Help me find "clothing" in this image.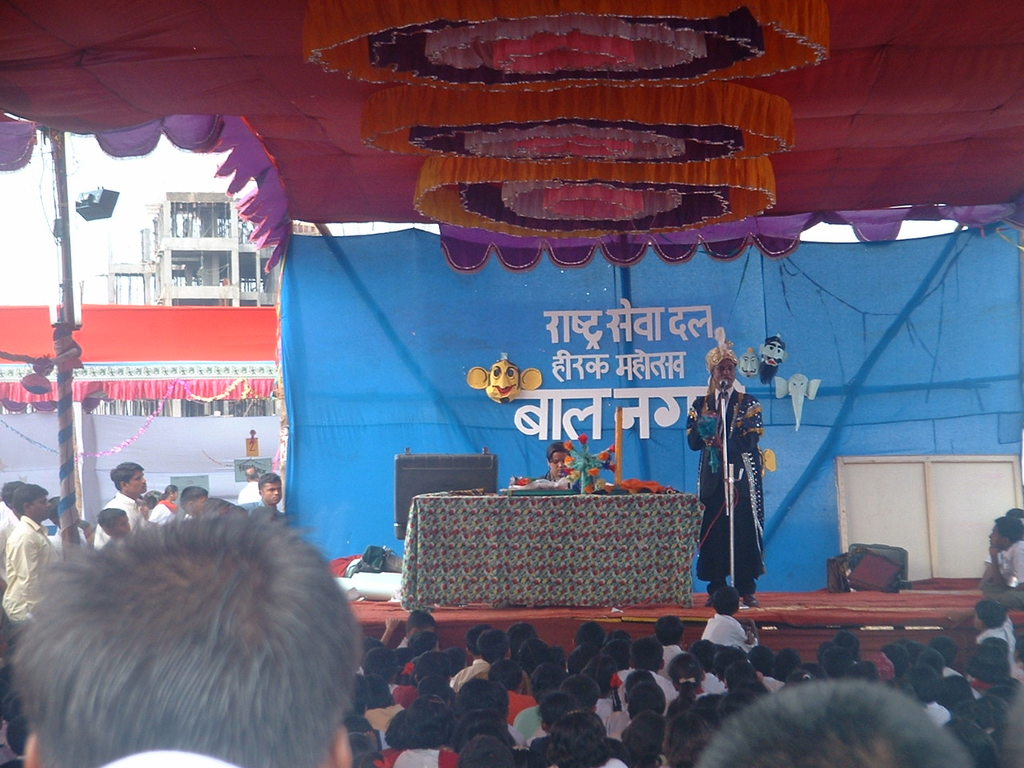
Found it: {"x1": 533, "y1": 466, "x2": 562, "y2": 482}.
